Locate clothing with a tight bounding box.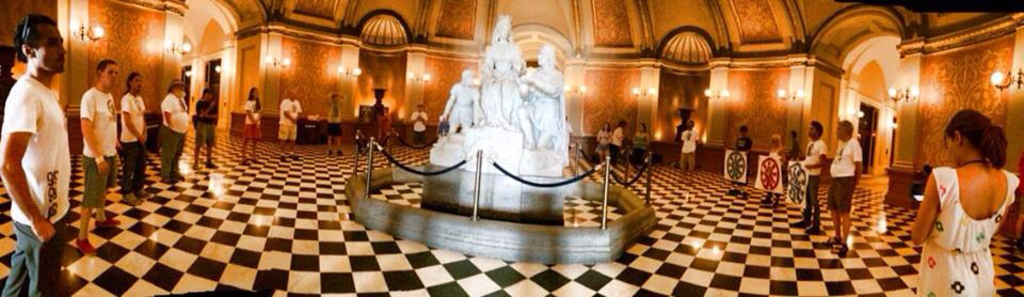
<bbox>1, 74, 70, 296</bbox>.
